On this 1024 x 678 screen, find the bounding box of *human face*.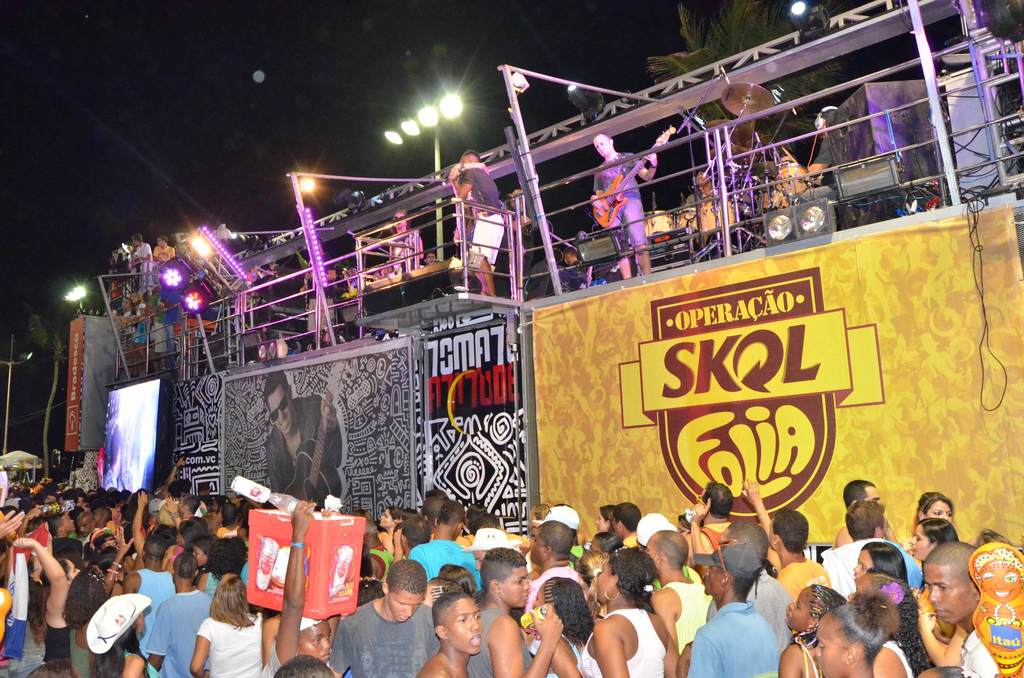
Bounding box: x1=591 y1=134 x2=611 y2=160.
